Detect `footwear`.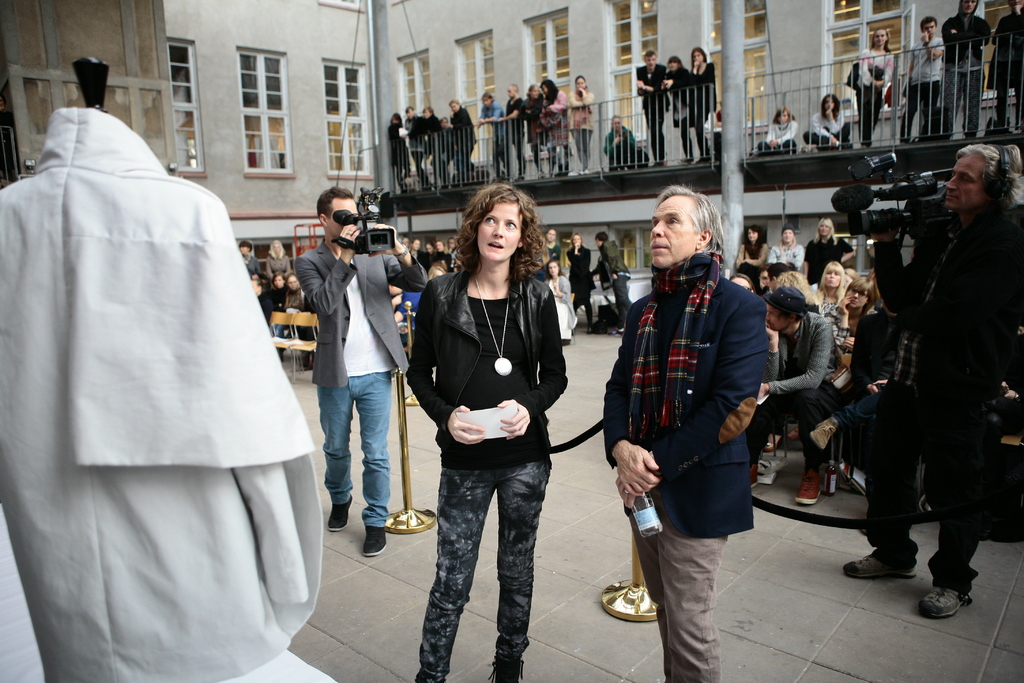
Detected at <region>360, 524, 386, 557</region>.
